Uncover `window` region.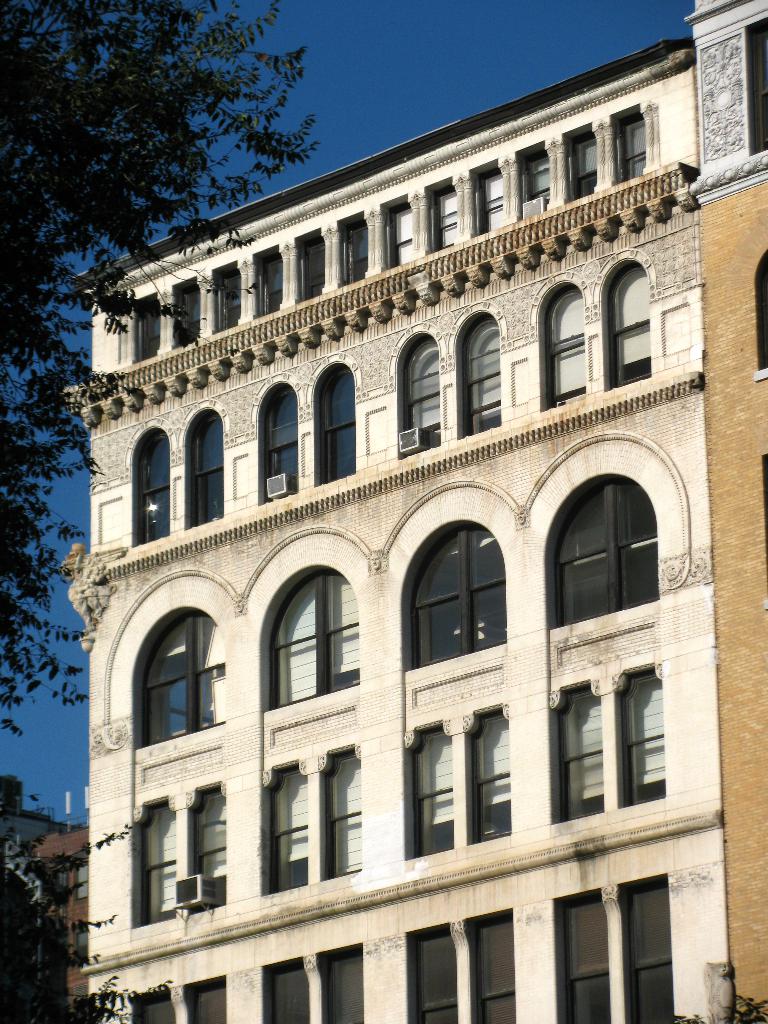
Uncovered: crop(614, 99, 640, 182).
